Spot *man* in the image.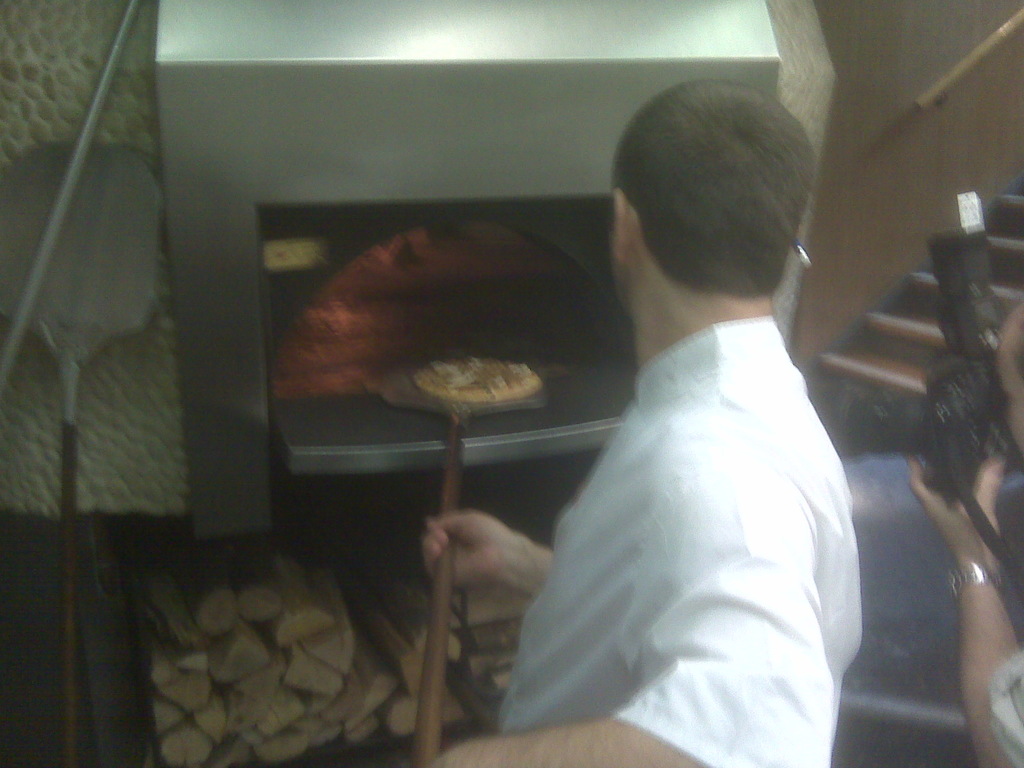
*man* found at pyautogui.locateOnScreen(908, 305, 1023, 767).
